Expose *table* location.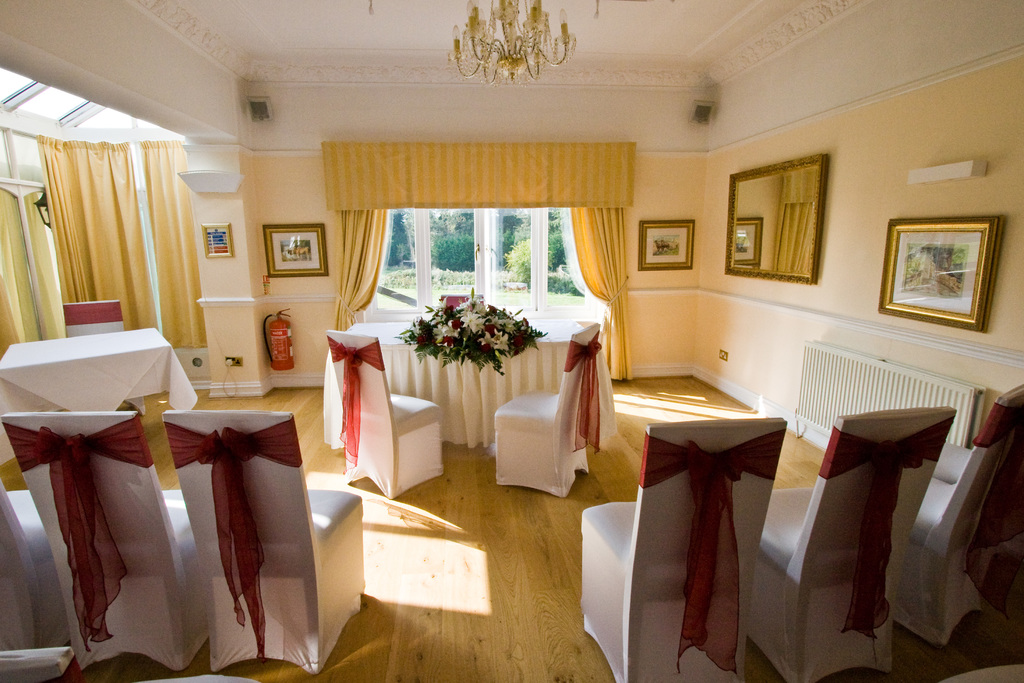
Exposed at <region>0, 325, 196, 413</region>.
